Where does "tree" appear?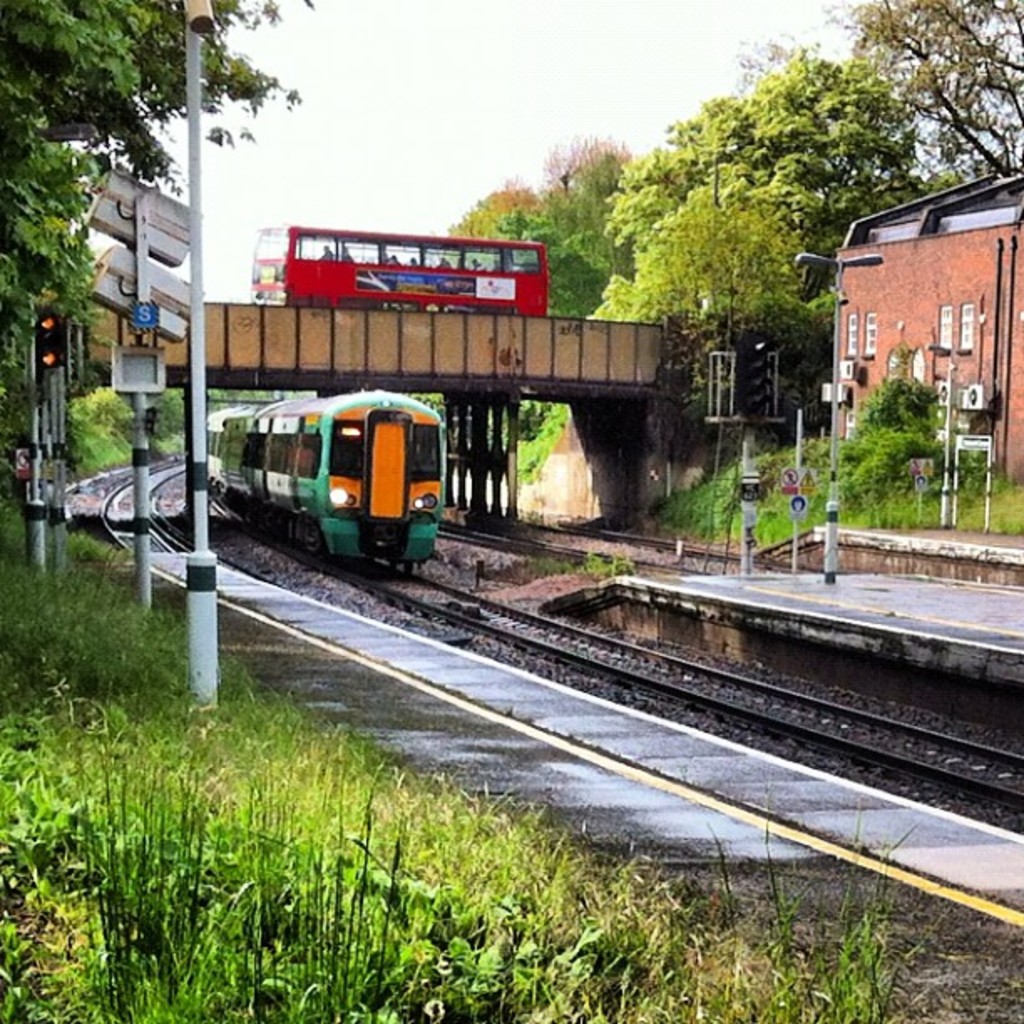
Appears at select_region(529, 127, 641, 186).
